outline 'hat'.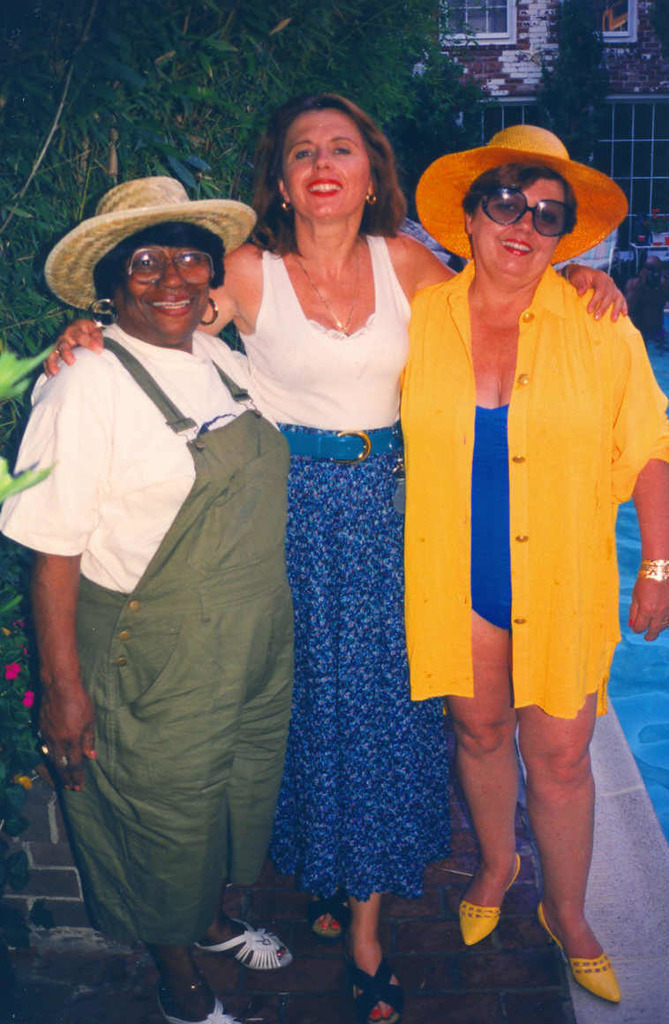
Outline: (415, 118, 625, 260).
